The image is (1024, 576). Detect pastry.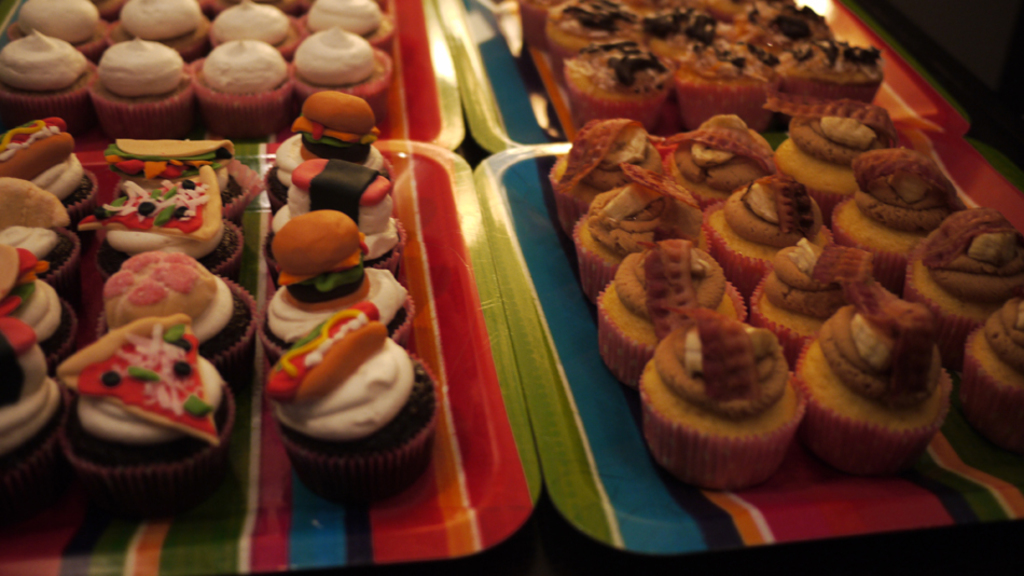
Detection: l=290, t=0, r=396, b=57.
